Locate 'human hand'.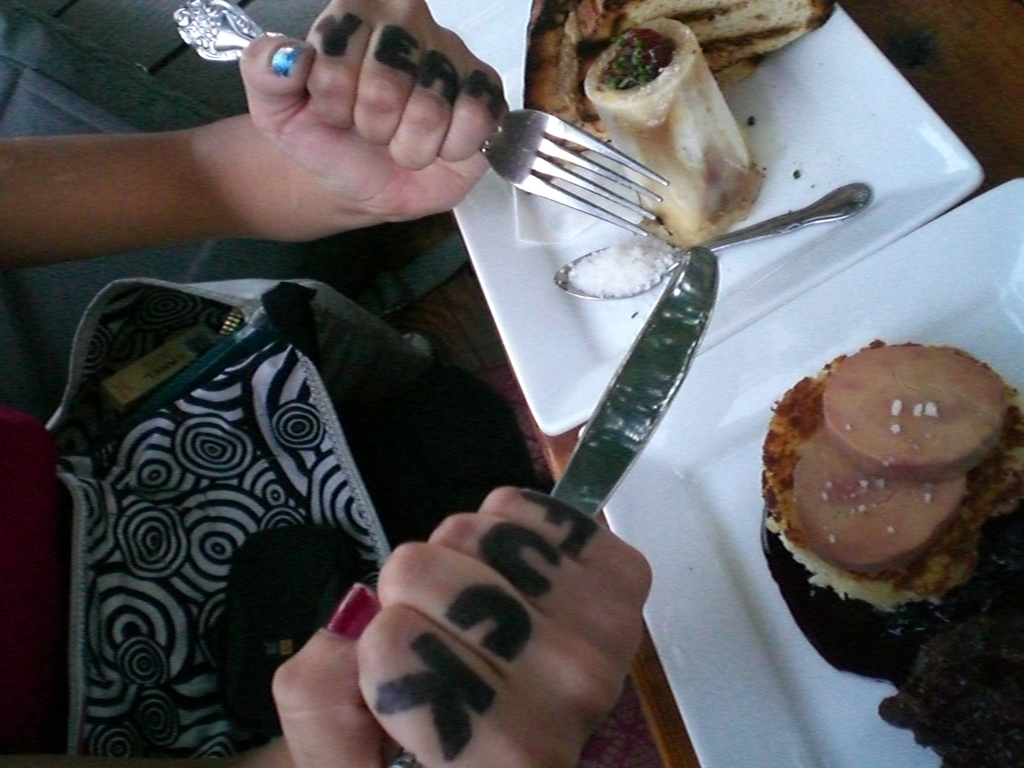
Bounding box: [left=77, top=9, right=543, bottom=252].
